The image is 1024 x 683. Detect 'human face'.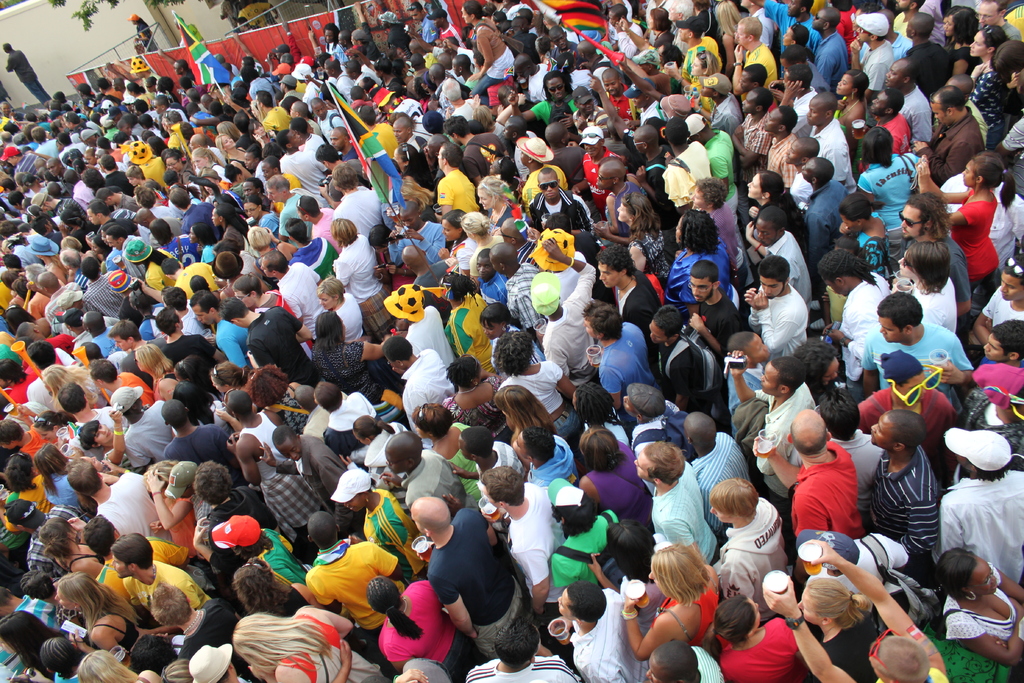
Detection: {"left": 330, "top": 131, "right": 342, "bottom": 150}.
